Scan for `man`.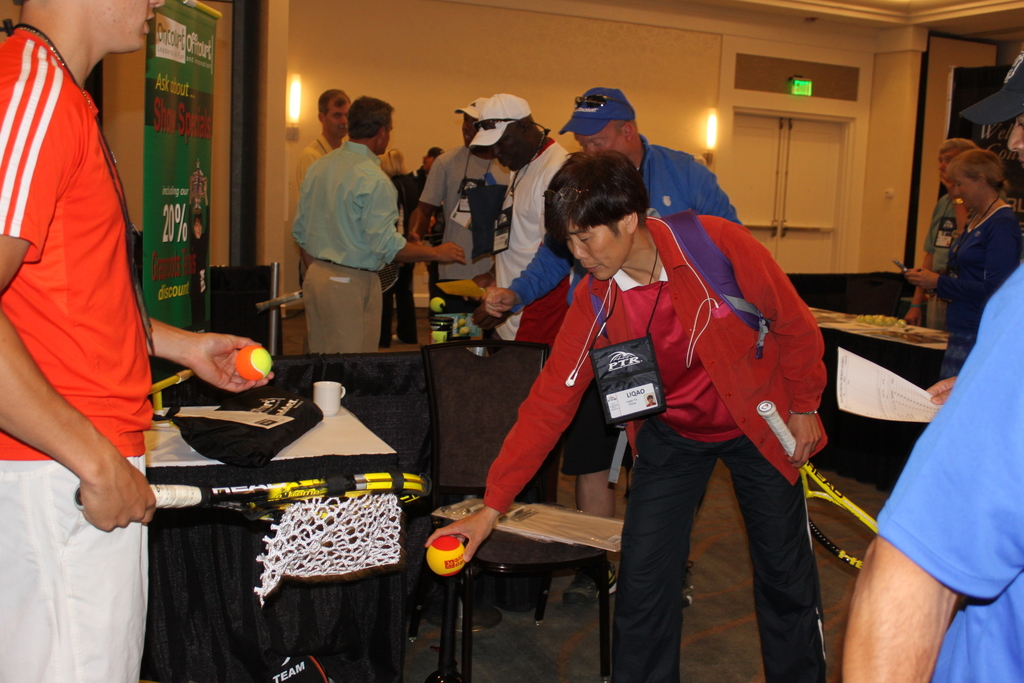
Scan result: (929, 129, 982, 324).
